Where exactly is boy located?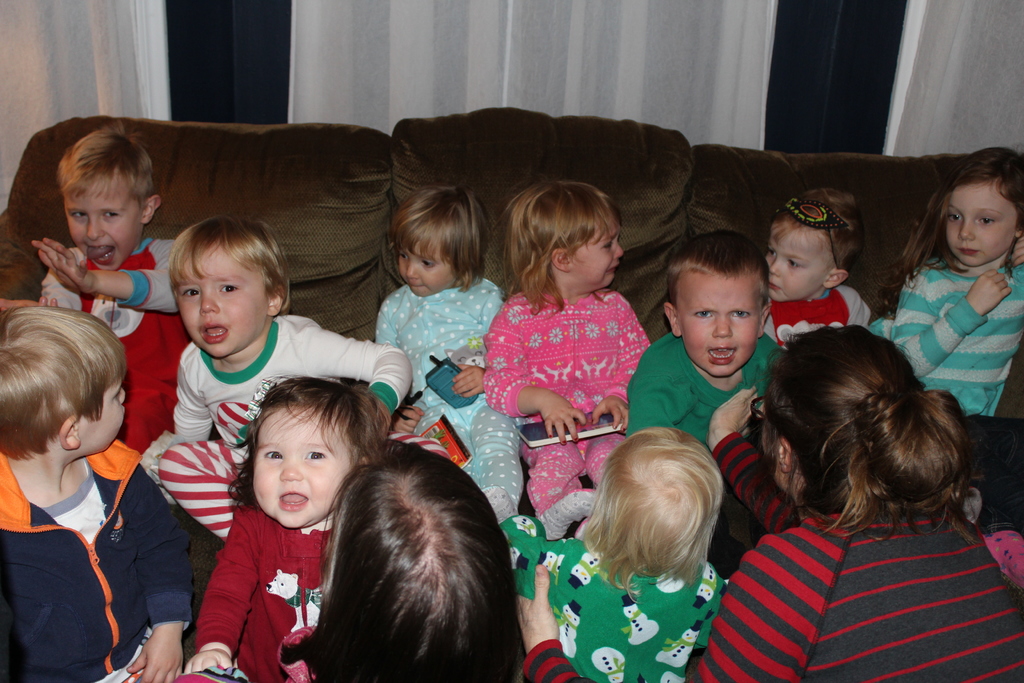
Its bounding box is x1=774 y1=176 x2=869 y2=349.
